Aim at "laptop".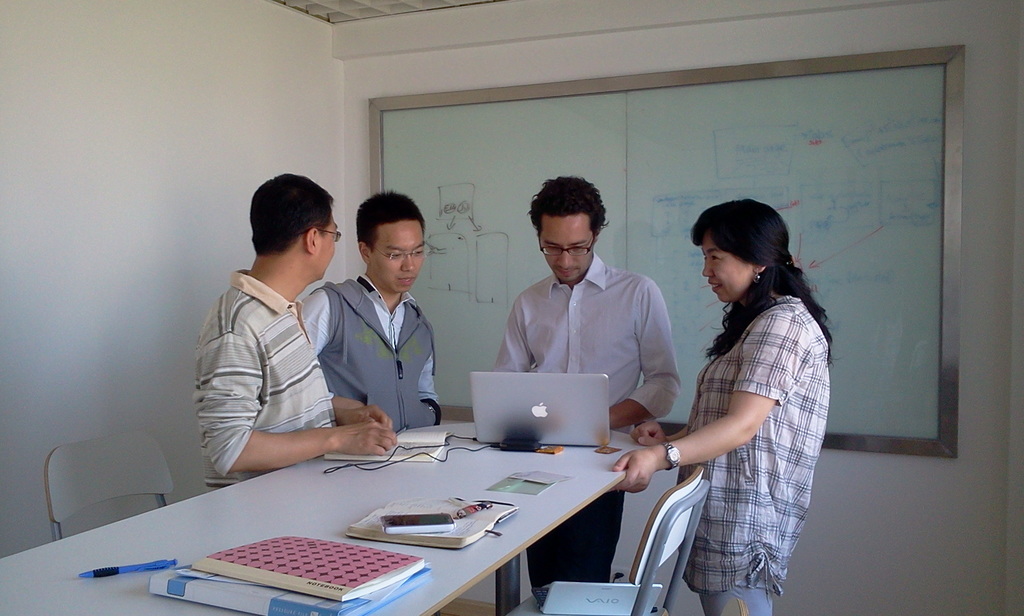
Aimed at <box>478,385,605,455</box>.
